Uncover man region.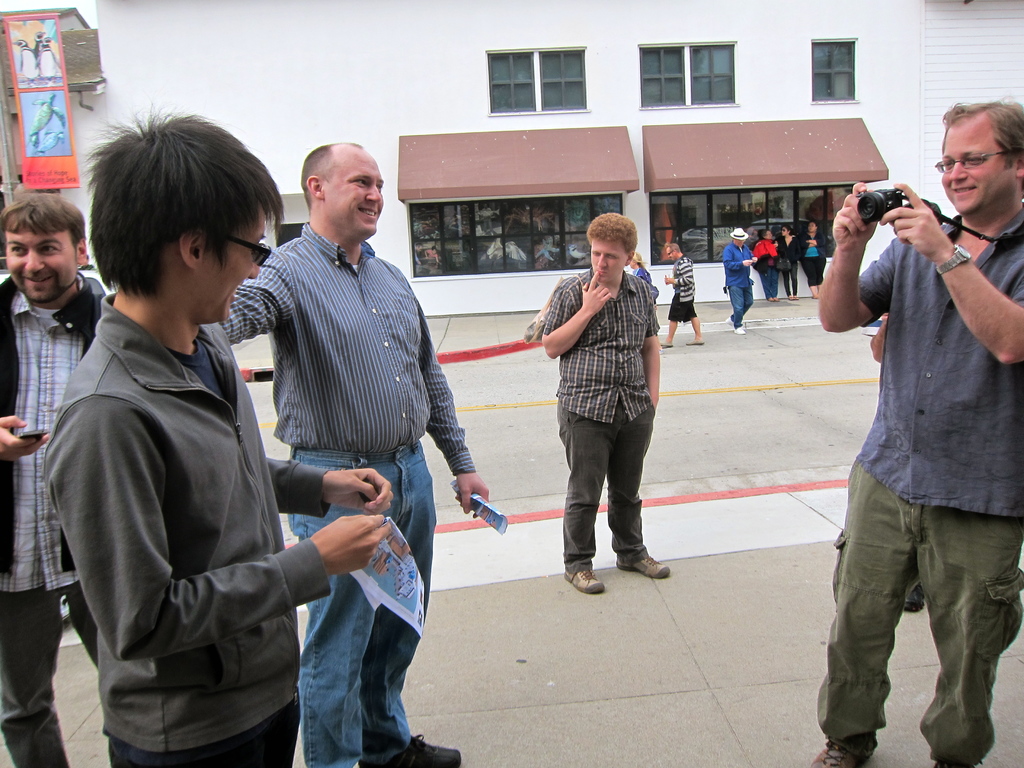
Uncovered: {"x1": 217, "y1": 141, "x2": 491, "y2": 767}.
